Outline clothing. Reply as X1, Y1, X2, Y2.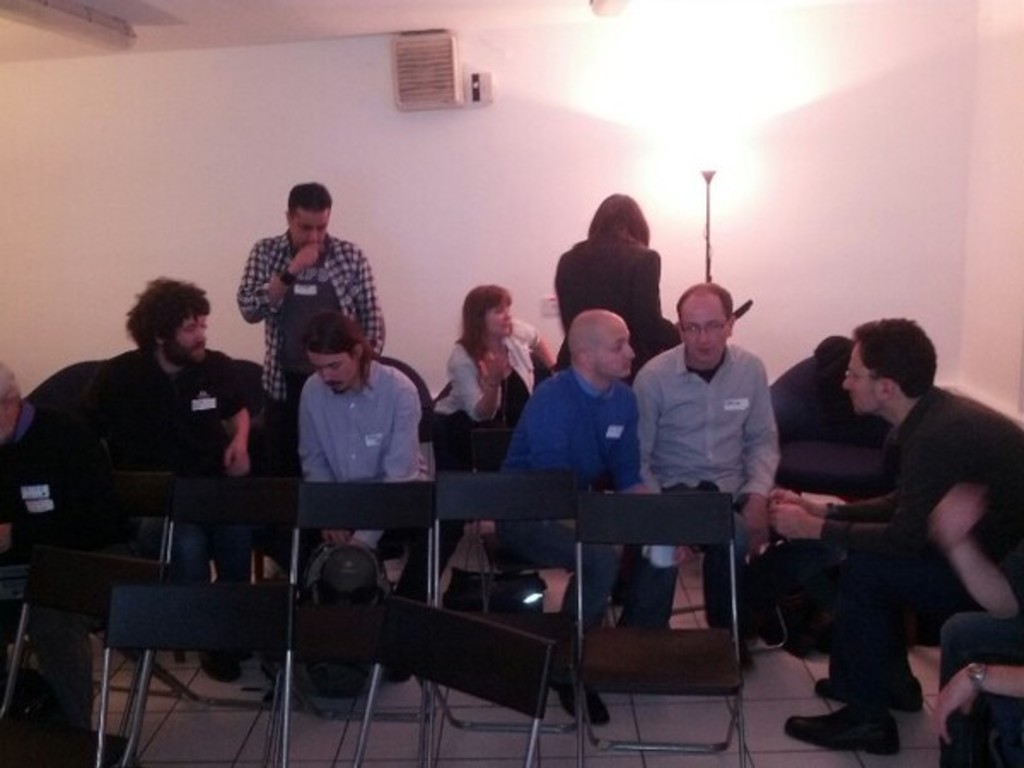
486, 364, 686, 674.
